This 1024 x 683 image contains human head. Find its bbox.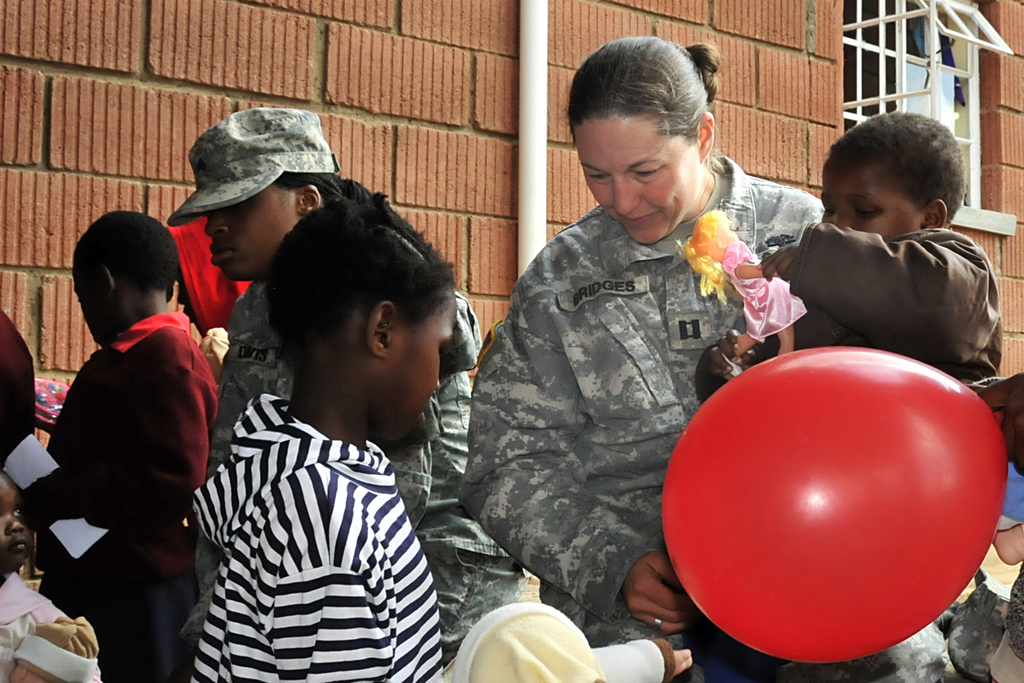
[822,110,978,243].
